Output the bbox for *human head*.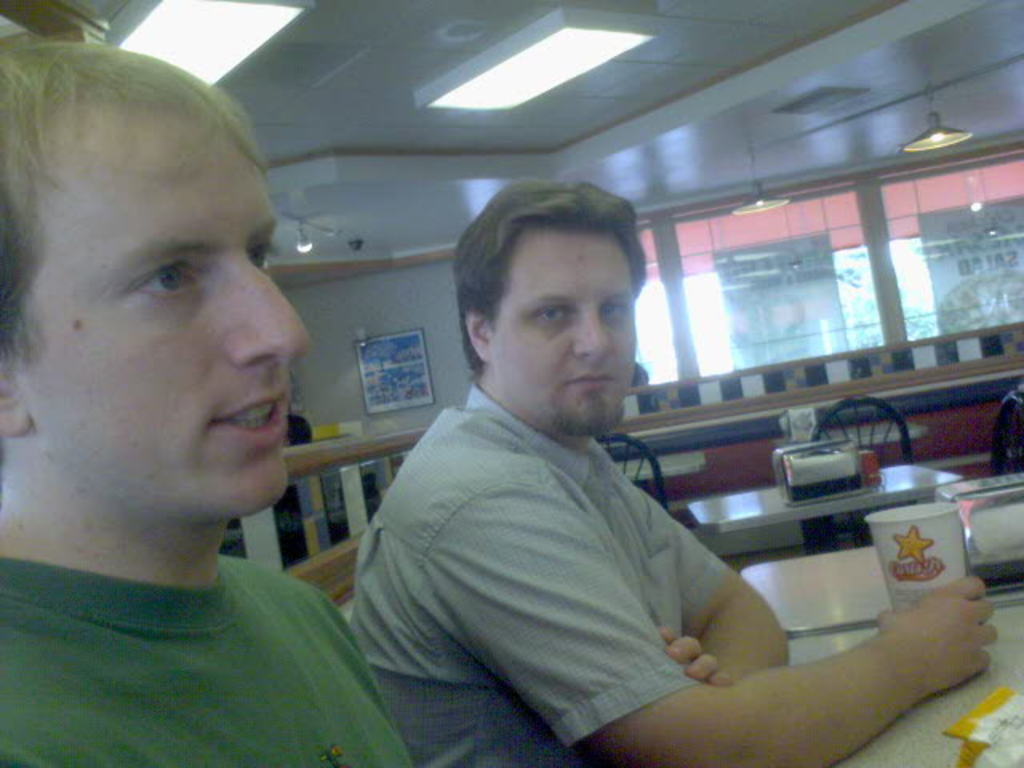
0, 24, 320, 526.
